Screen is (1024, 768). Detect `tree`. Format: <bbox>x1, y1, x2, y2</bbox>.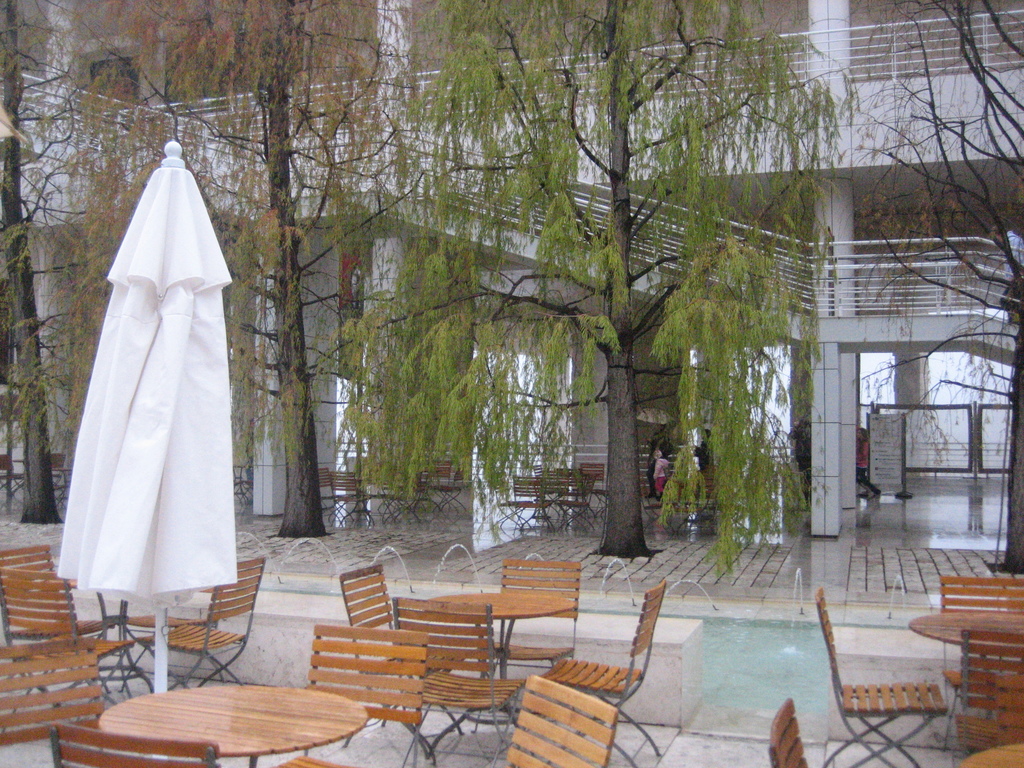
<bbox>849, 0, 1023, 579</bbox>.
